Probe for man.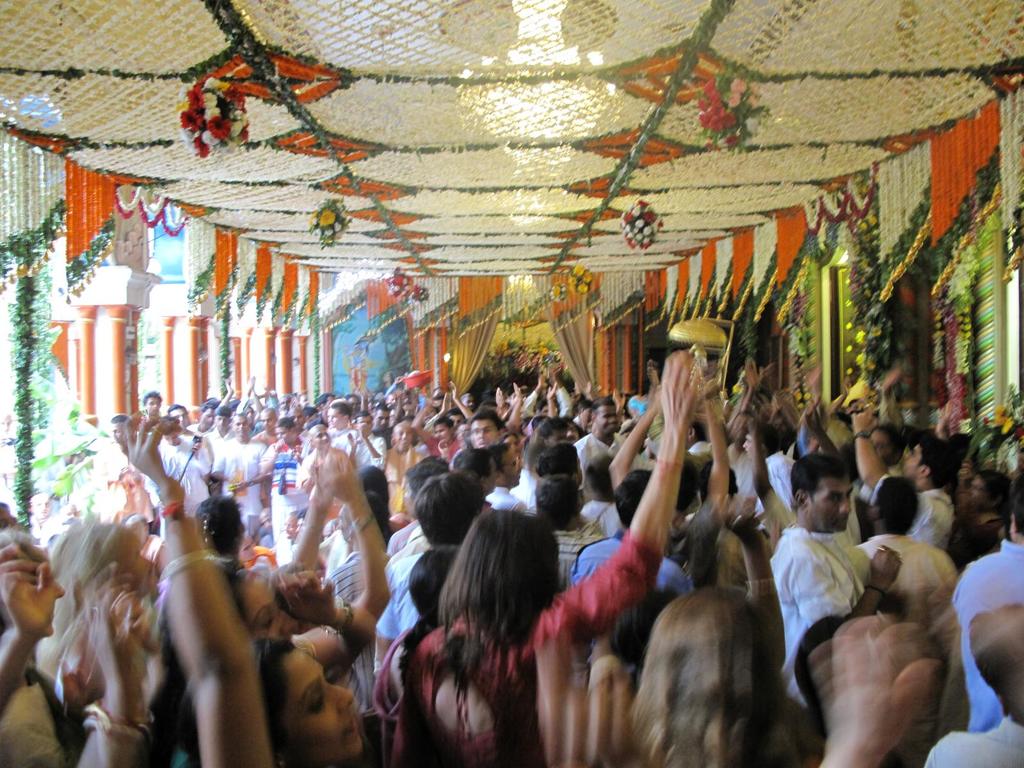
Probe result: region(0, 503, 21, 543).
